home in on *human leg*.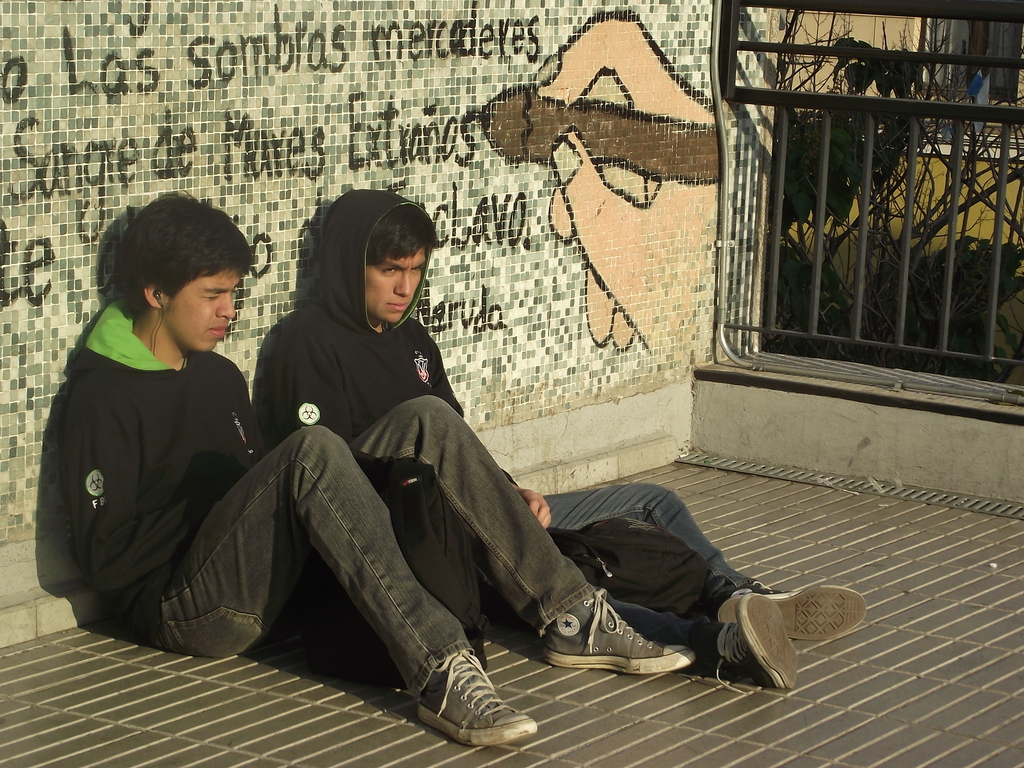
Homed in at <box>654,596,794,688</box>.
